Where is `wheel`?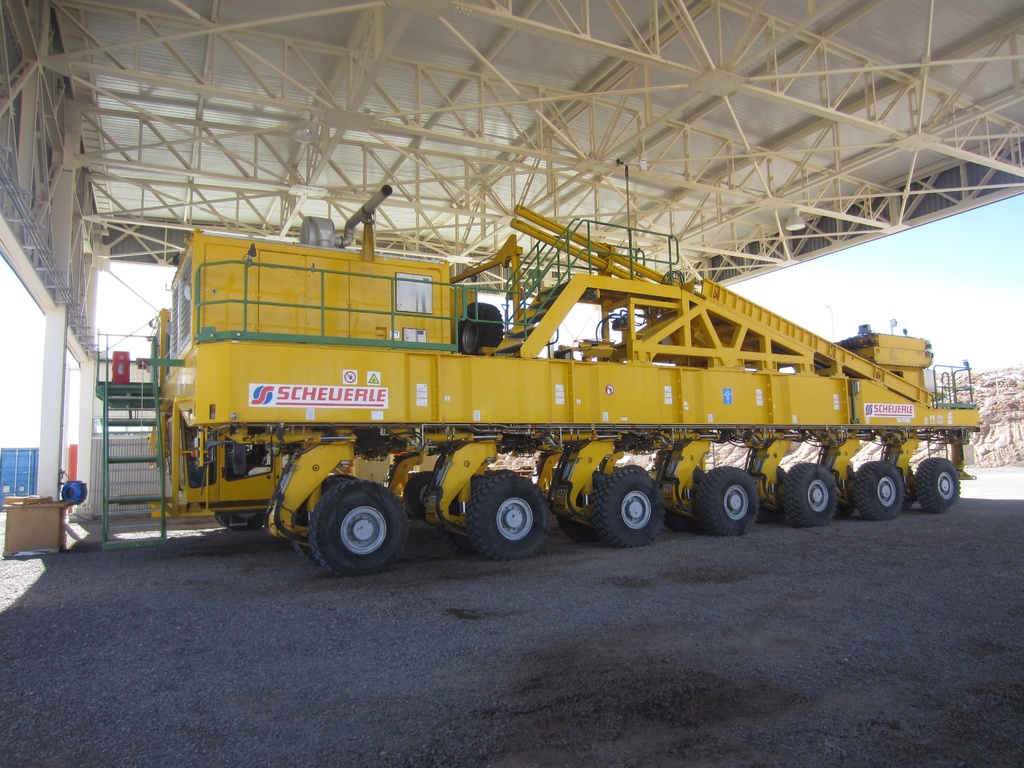
853,460,904,522.
